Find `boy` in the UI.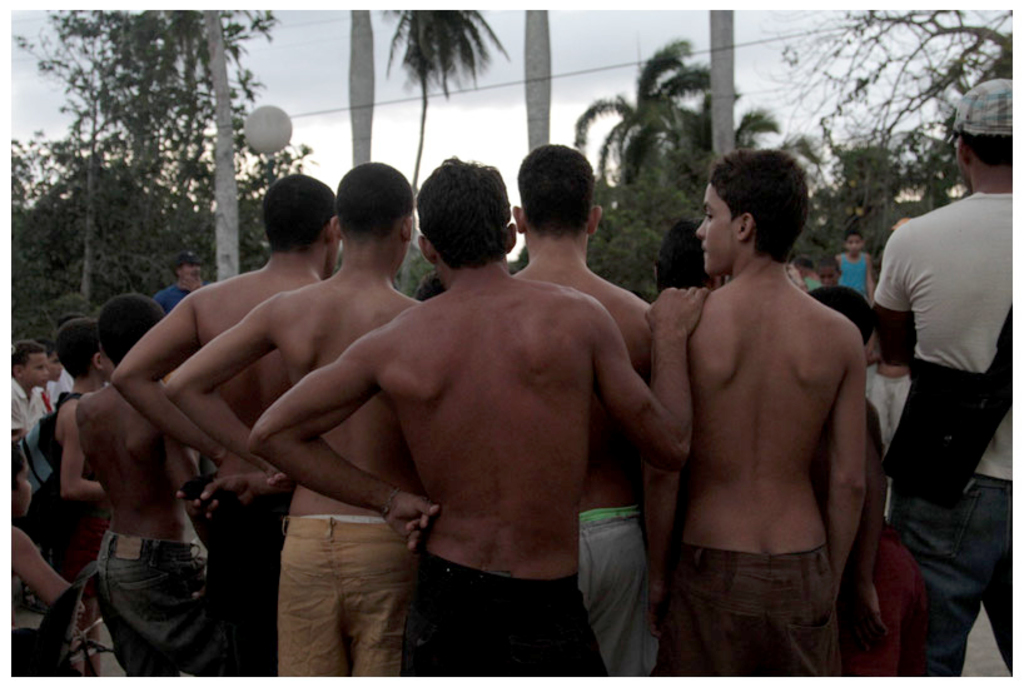
UI element at <bbox>33, 318, 109, 684</bbox>.
